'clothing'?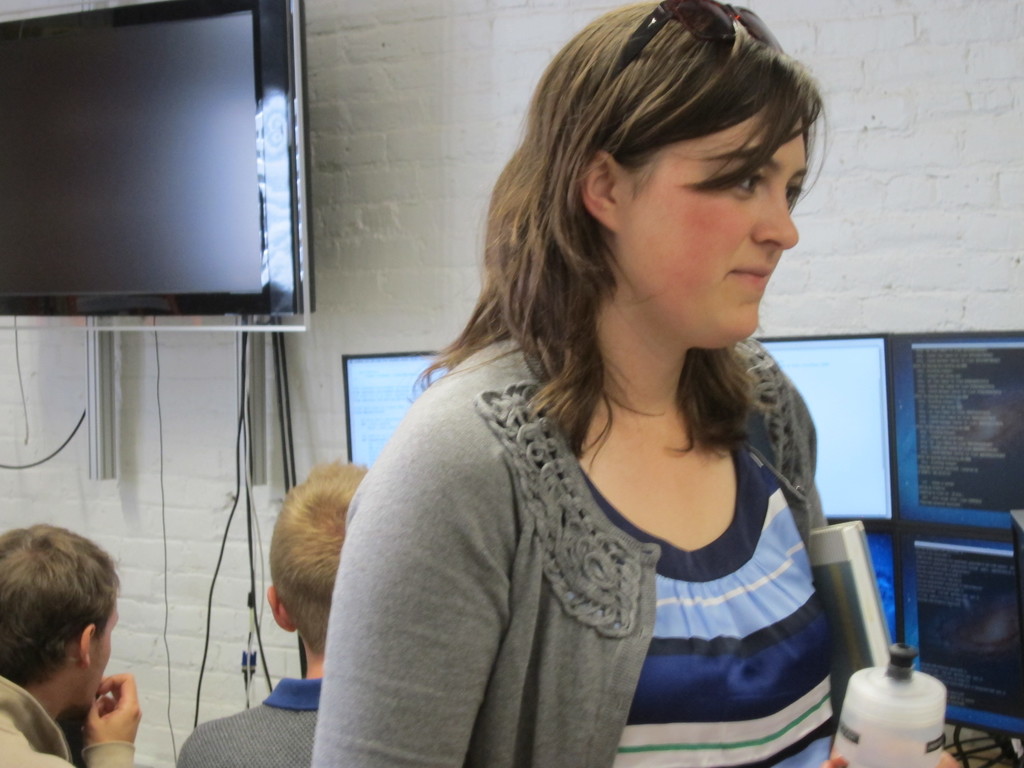
locate(291, 232, 829, 751)
